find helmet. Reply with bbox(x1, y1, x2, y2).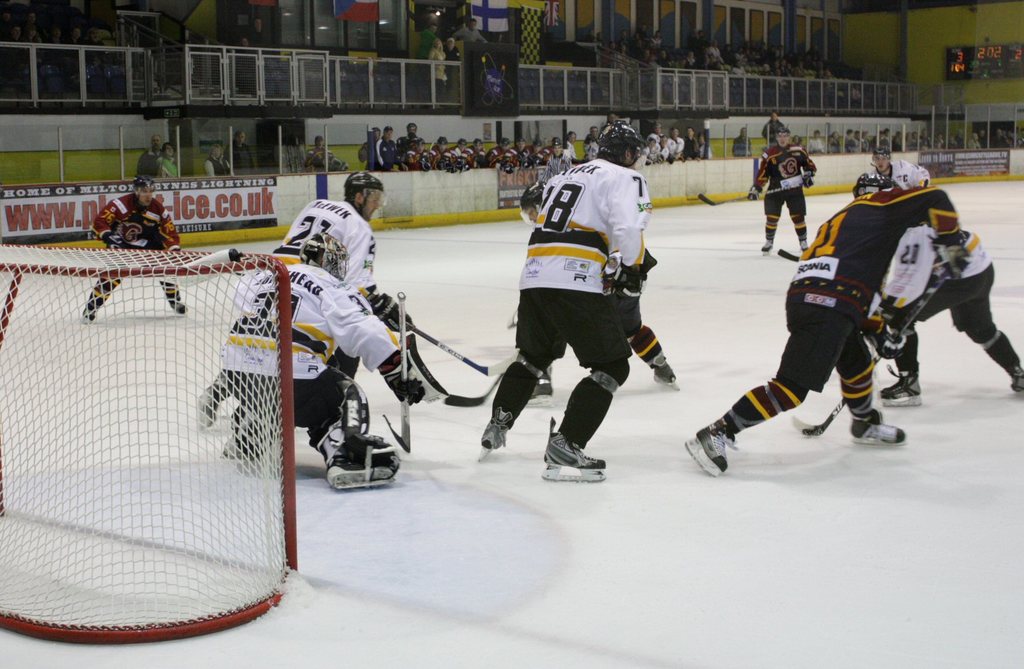
bbox(774, 127, 789, 145).
